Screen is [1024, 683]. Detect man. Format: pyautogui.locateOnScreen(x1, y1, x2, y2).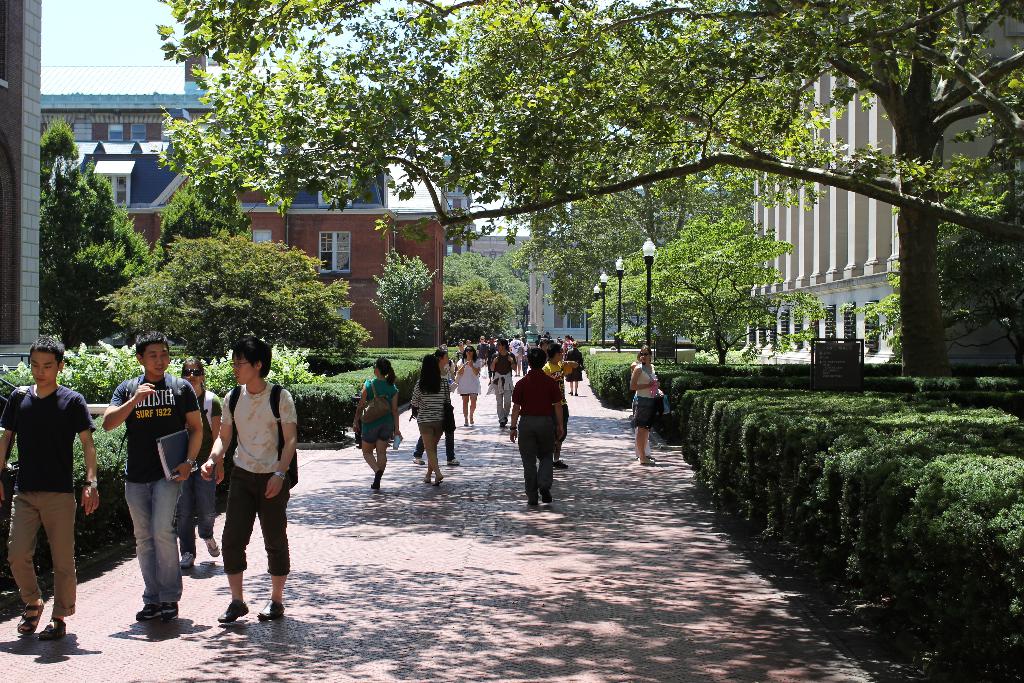
pyautogui.locateOnScreen(184, 334, 237, 570).
